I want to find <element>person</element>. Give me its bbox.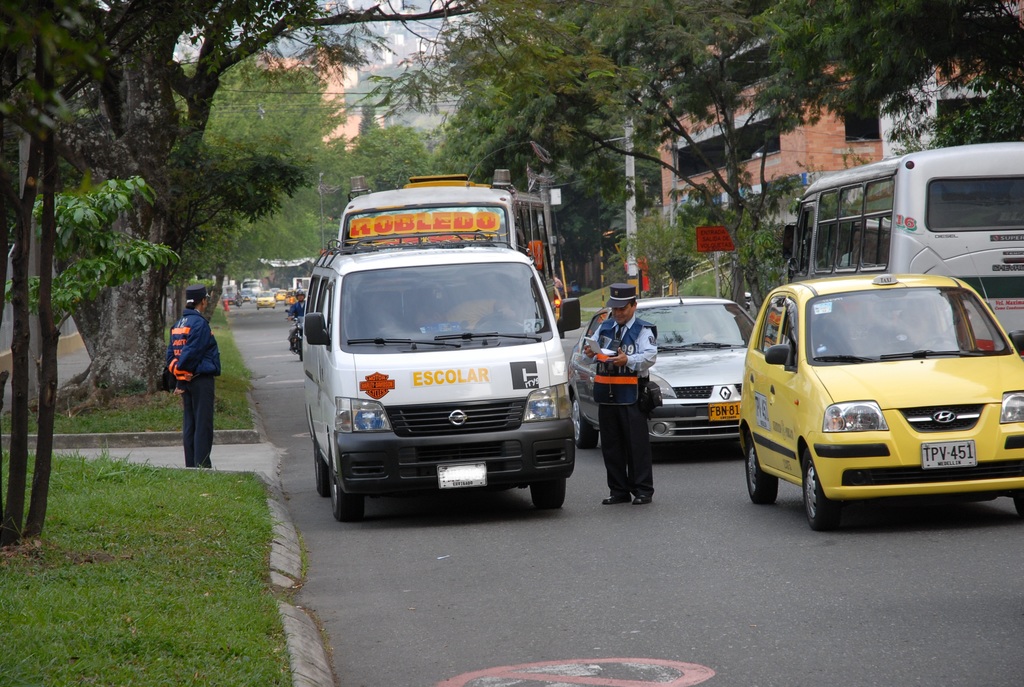
x1=159 y1=273 x2=228 y2=471.
